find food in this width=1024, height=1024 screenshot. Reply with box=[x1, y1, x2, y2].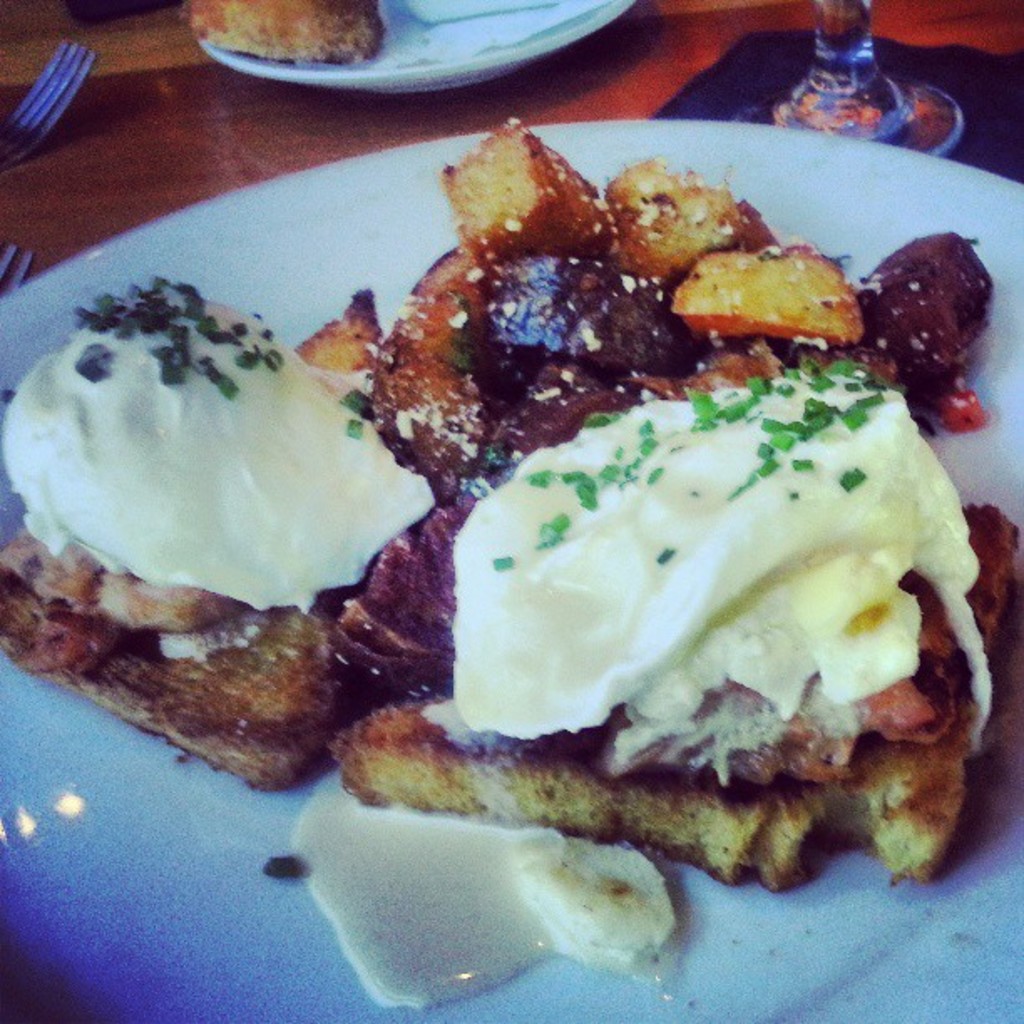
box=[666, 233, 862, 338].
